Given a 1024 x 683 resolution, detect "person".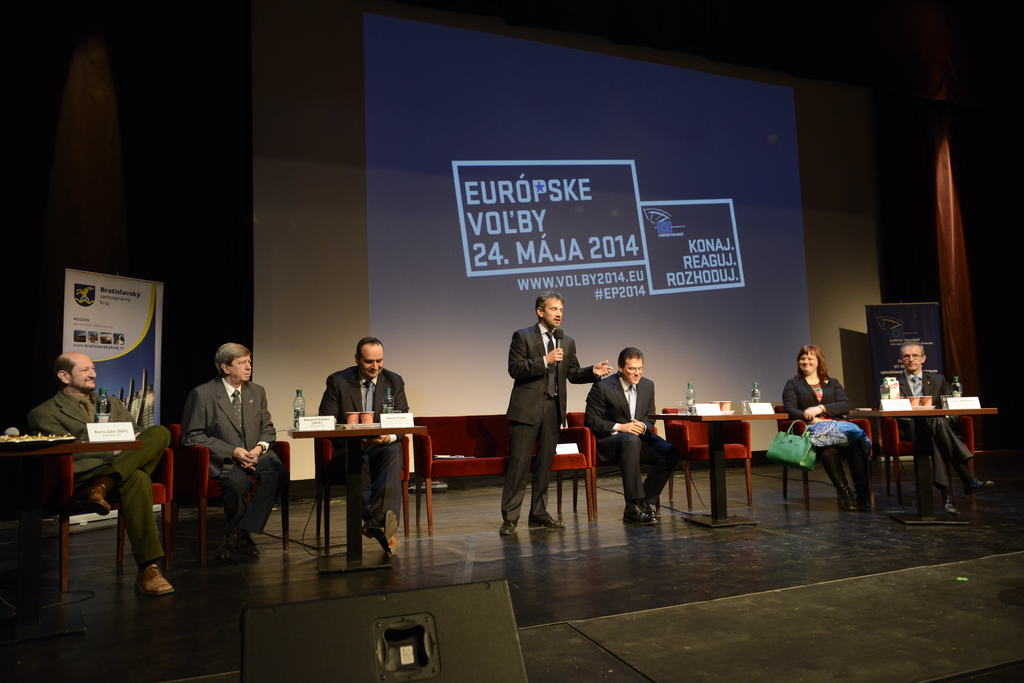
[left=779, top=343, right=884, bottom=513].
